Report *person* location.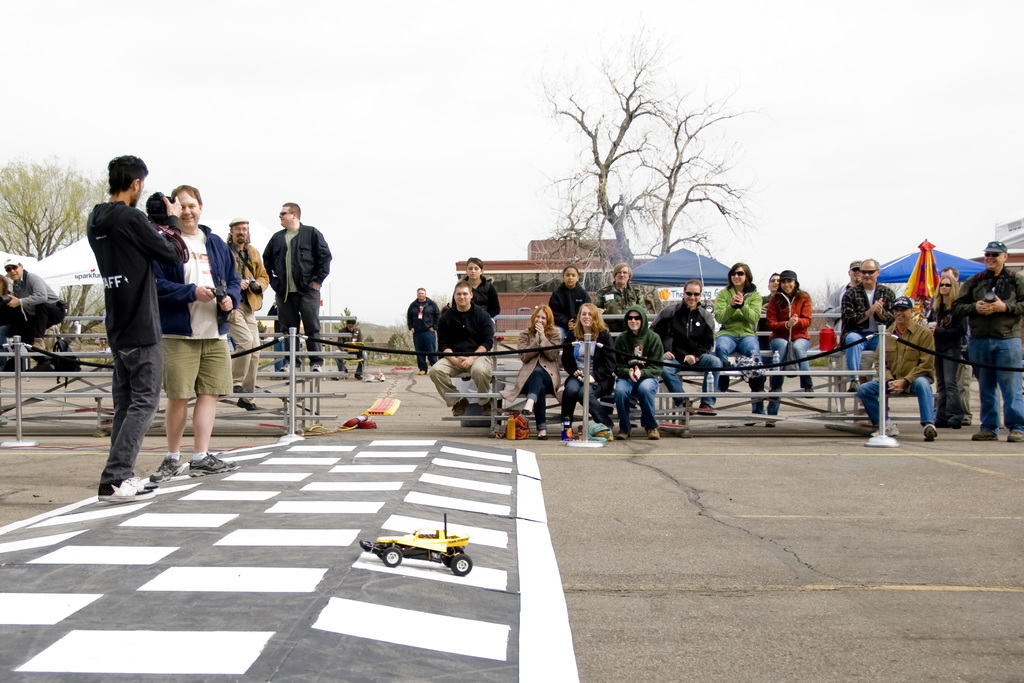
Report: 227/215/269/416.
